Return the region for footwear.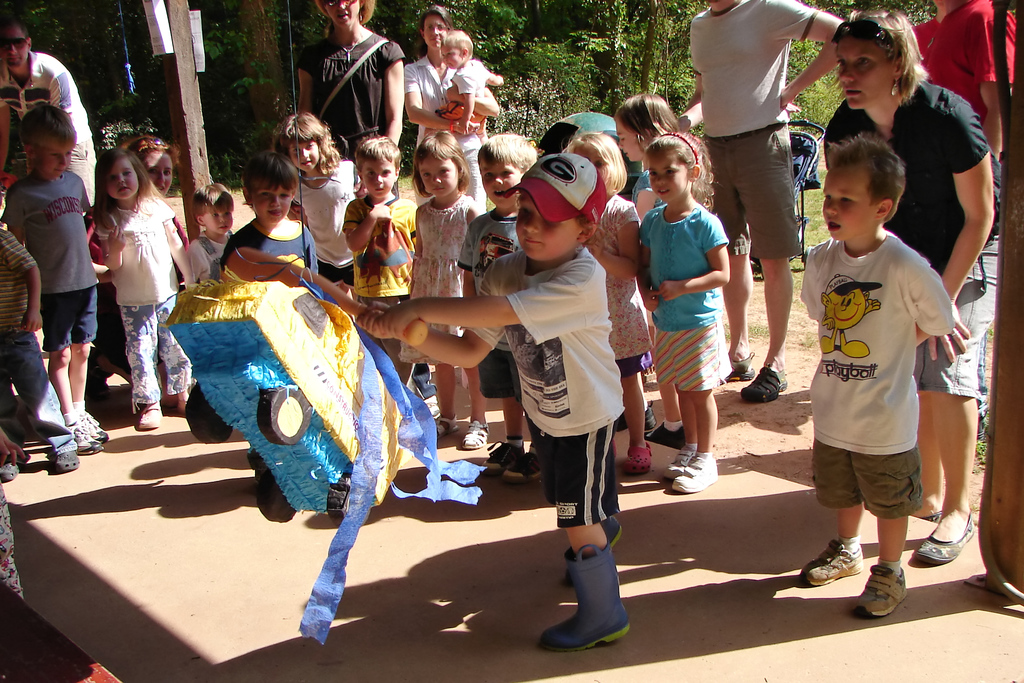
[457,420,495,448].
